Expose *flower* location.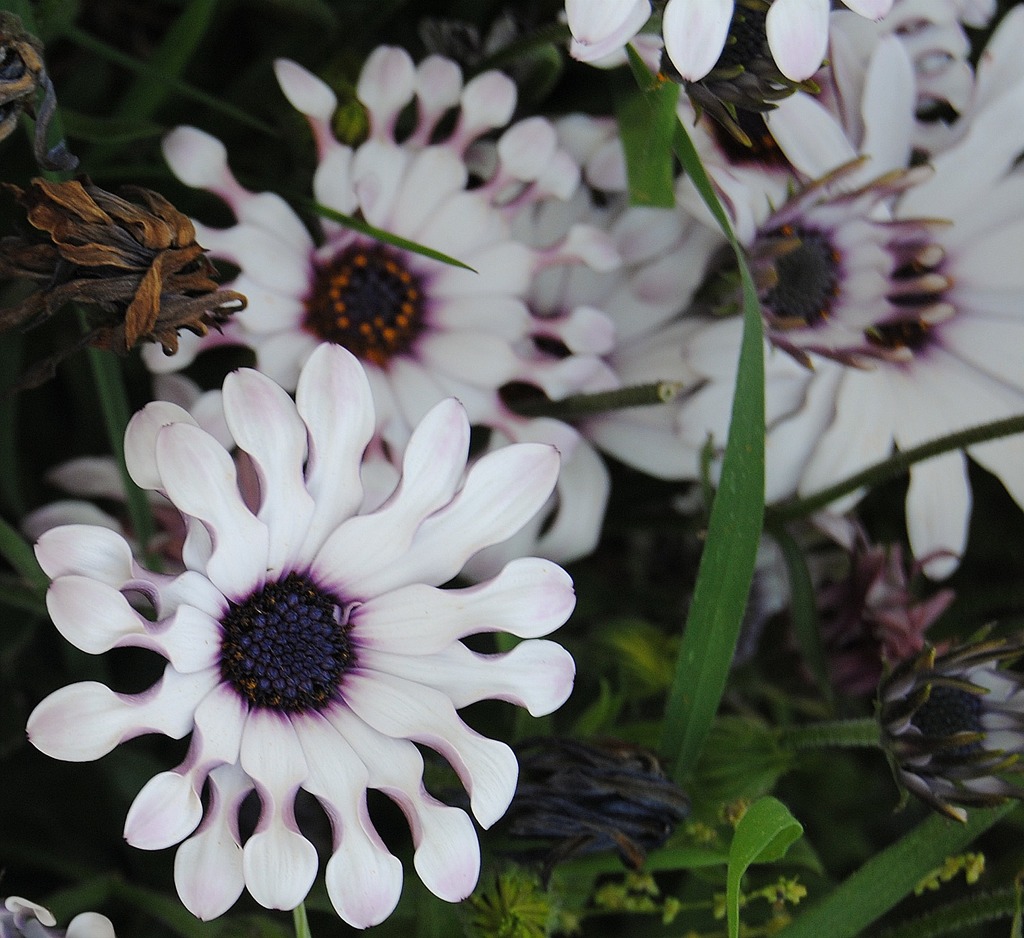
Exposed at 135/41/624/589.
